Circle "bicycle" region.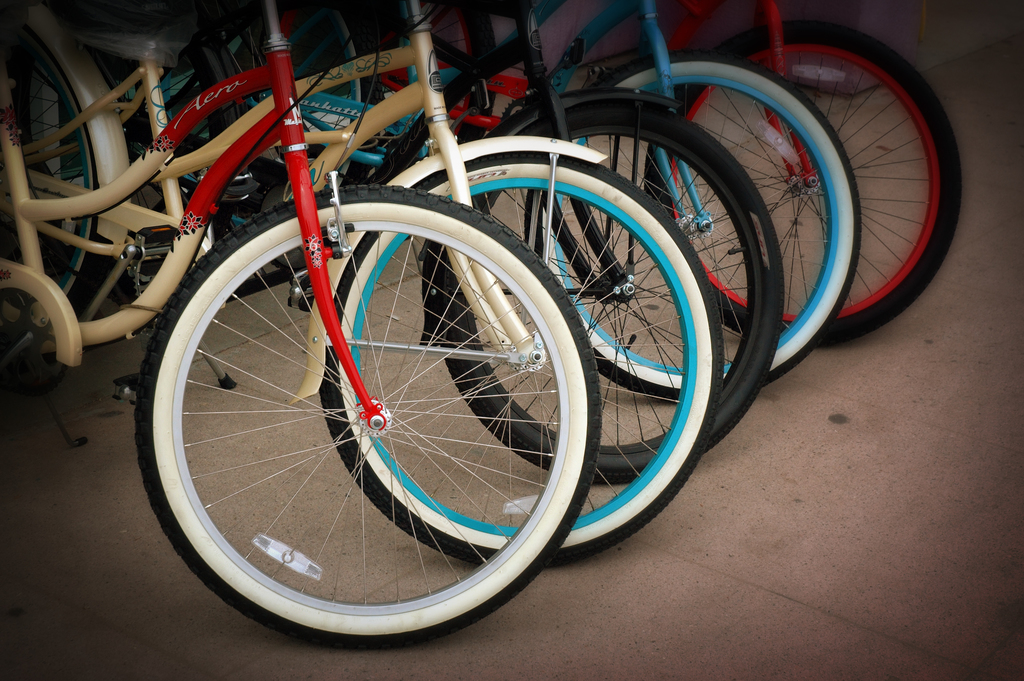
Region: {"x1": 177, "y1": 4, "x2": 863, "y2": 411}.
